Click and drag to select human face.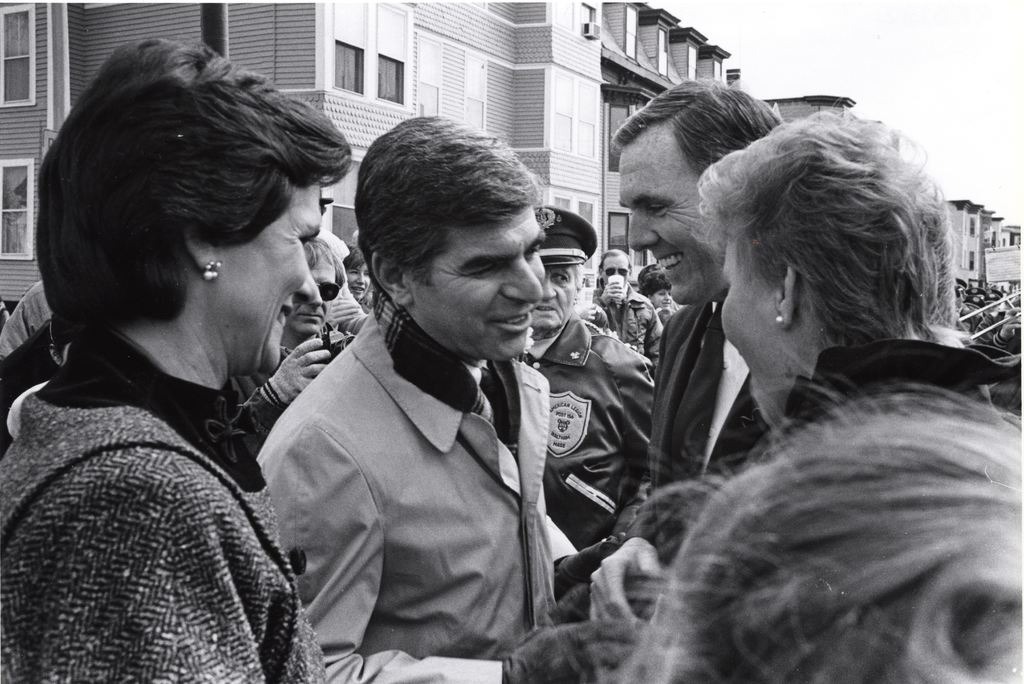
Selection: <bbox>408, 208, 543, 360</bbox>.
